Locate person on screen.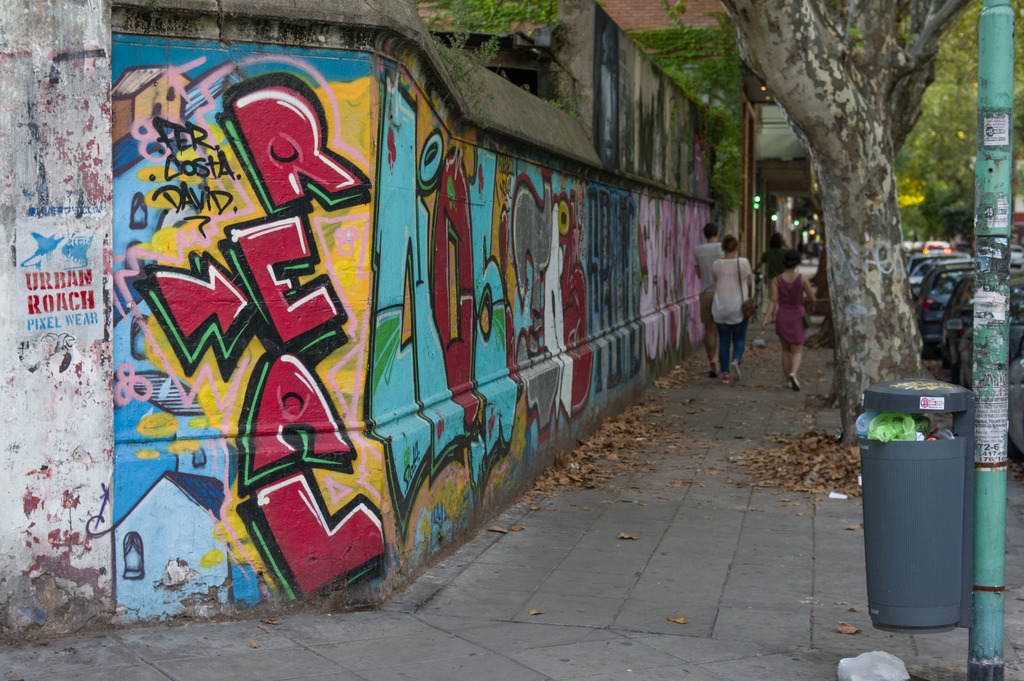
On screen at select_region(755, 232, 800, 318).
